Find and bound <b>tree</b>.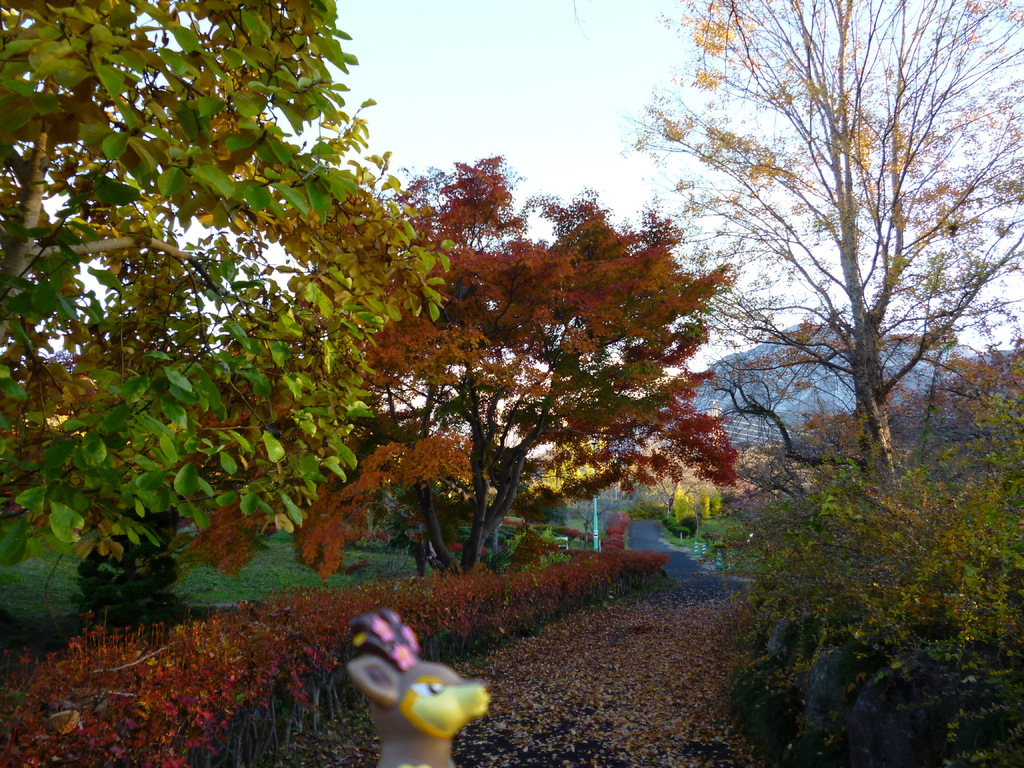
Bound: select_region(169, 152, 751, 568).
